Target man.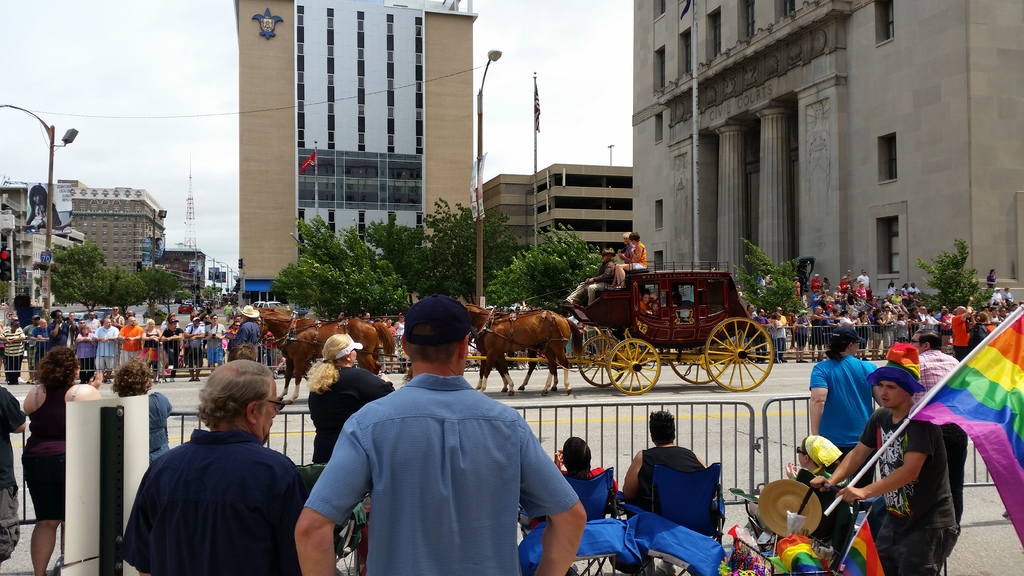
Target region: [x1=118, y1=320, x2=141, y2=367].
